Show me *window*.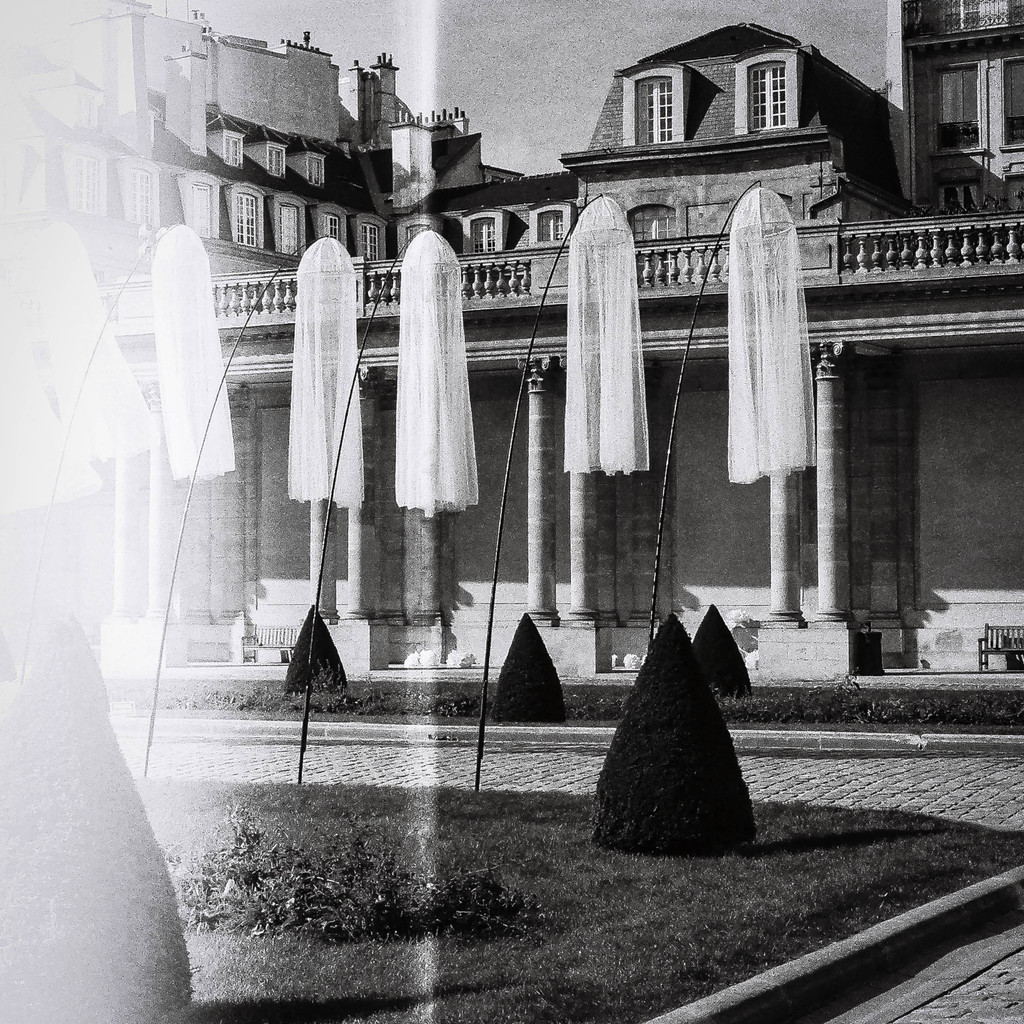
*window* is here: [left=628, top=195, right=679, bottom=270].
